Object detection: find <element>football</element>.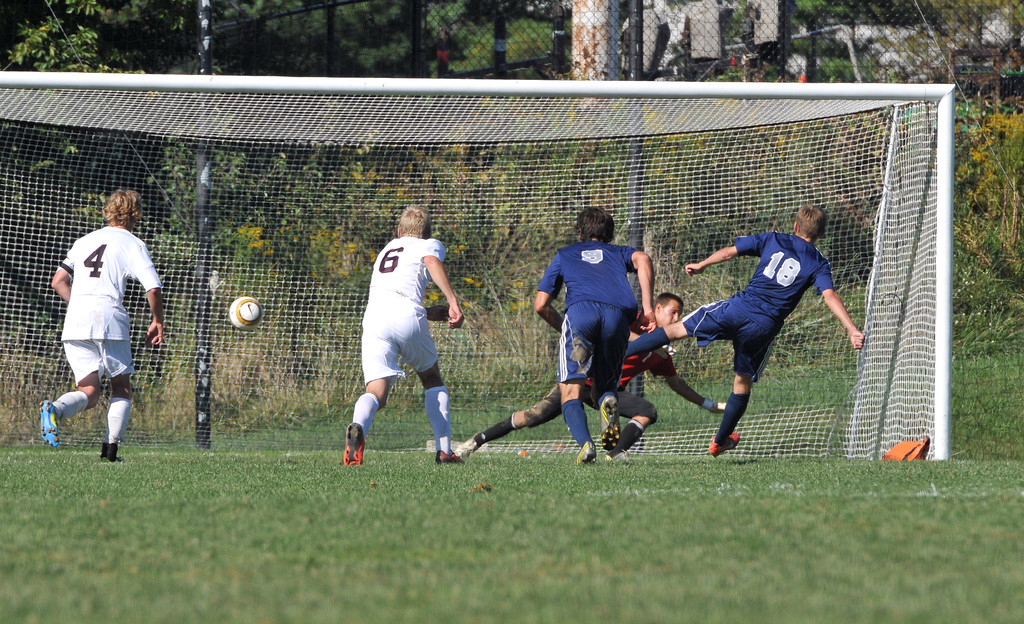
crop(227, 295, 263, 333).
